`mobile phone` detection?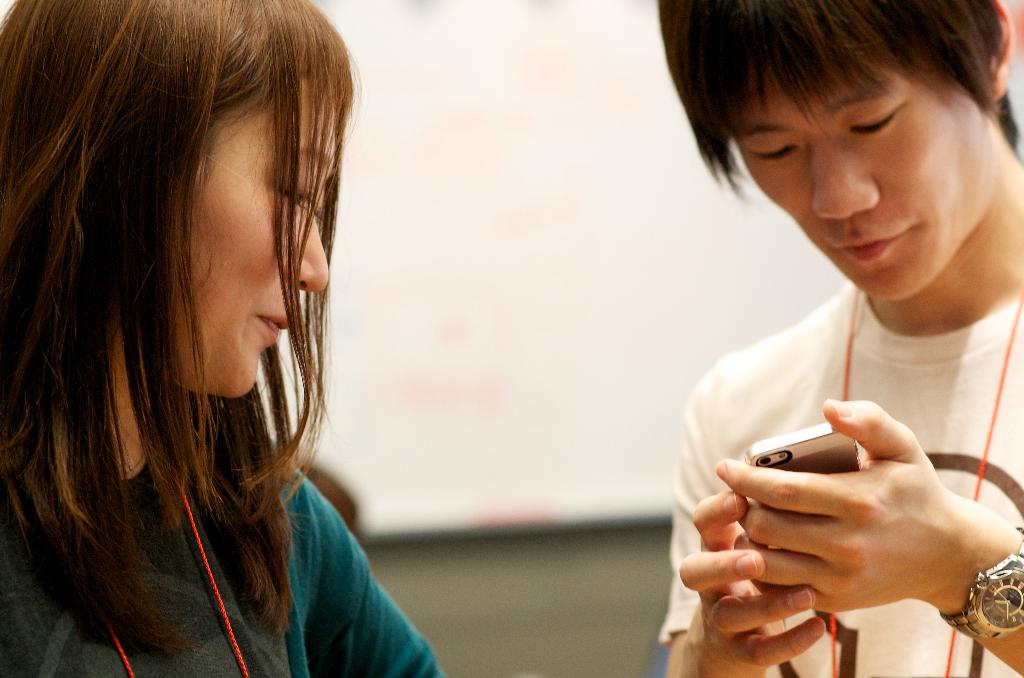
x1=742 y1=416 x2=861 y2=550
